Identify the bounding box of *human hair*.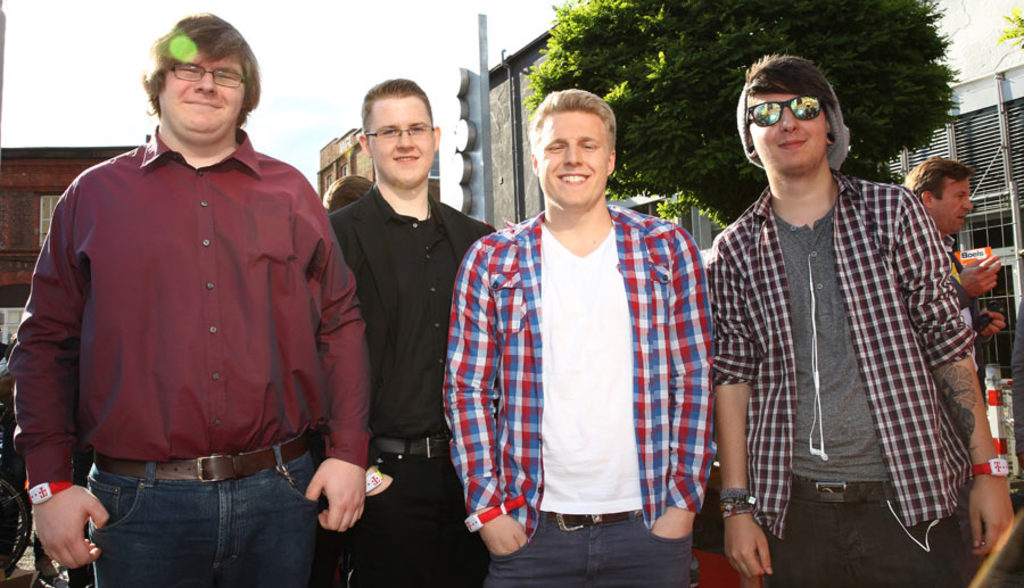
pyautogui.locateOnScreen(357, 78, 433, 136).
